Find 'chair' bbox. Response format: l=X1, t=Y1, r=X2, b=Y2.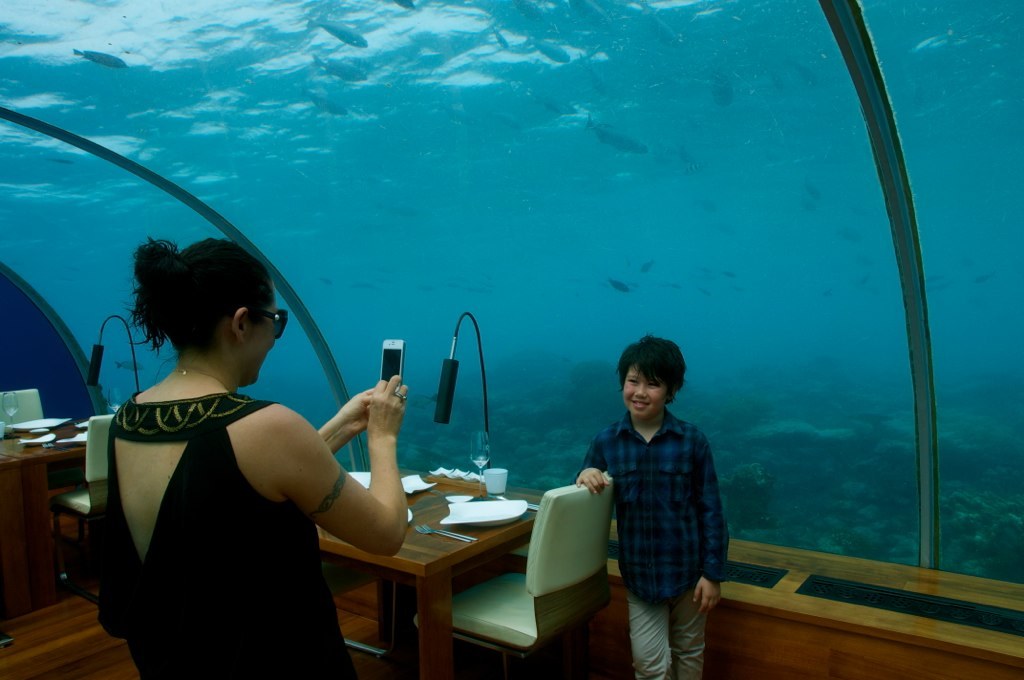
l=50, t=413, r=112, b=607.
